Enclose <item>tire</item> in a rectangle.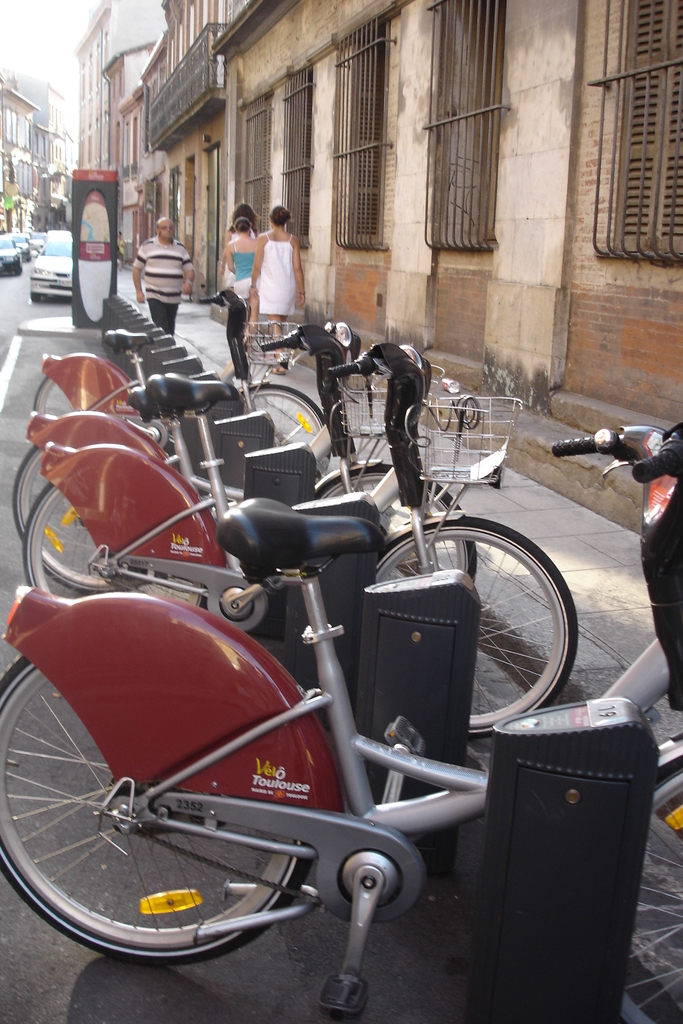
BBox(375, 512, 581, 739).
